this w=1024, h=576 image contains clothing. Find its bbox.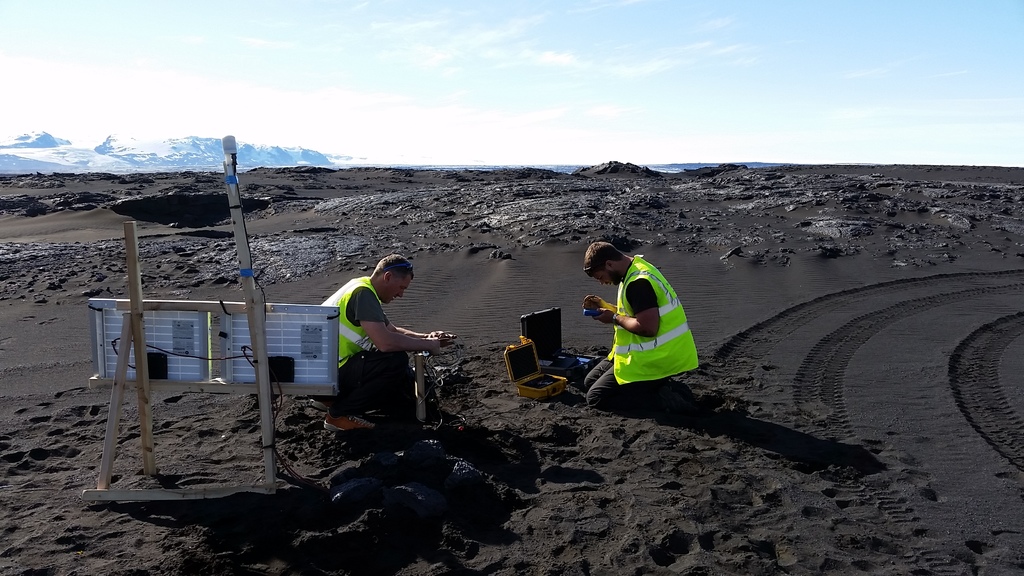
[x1=315, y1=273, x2=409, y2=417].
